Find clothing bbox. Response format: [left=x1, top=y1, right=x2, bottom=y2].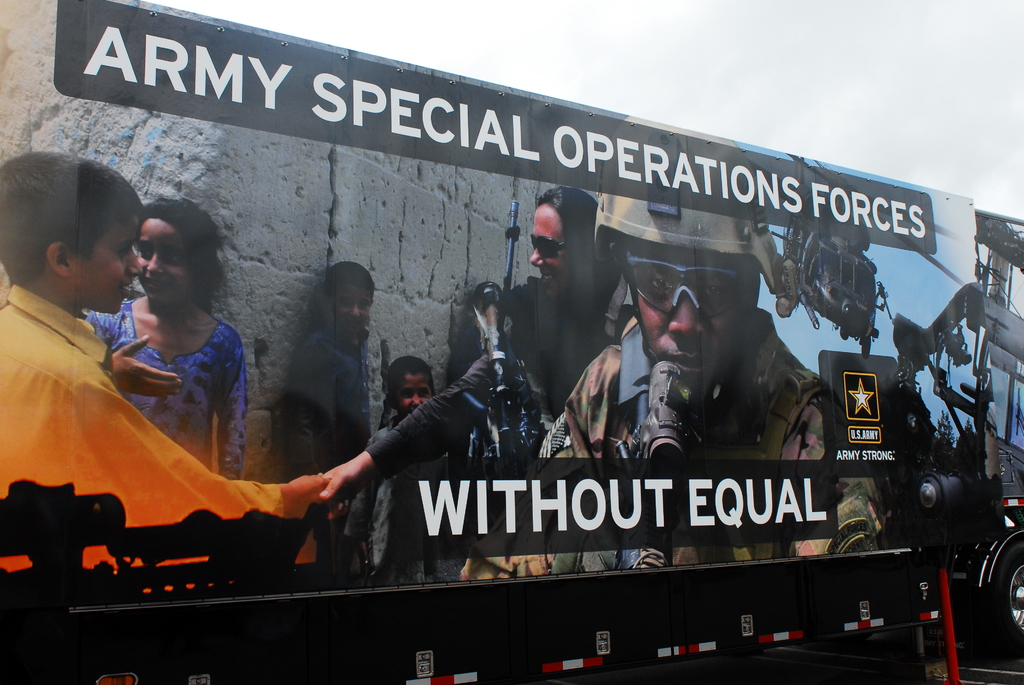
[left=0, top=285, right=298, bottom=592].
